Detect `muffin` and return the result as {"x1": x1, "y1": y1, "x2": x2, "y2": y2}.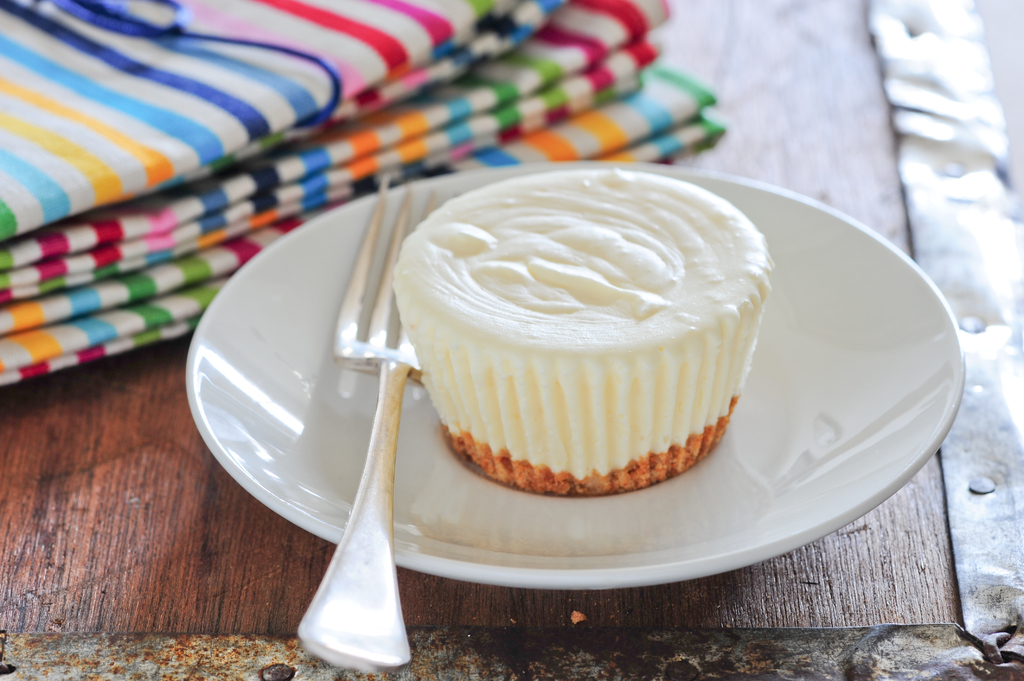
{"x1": 394, "y1": 163, "x2": 774, "y2": 500}.
